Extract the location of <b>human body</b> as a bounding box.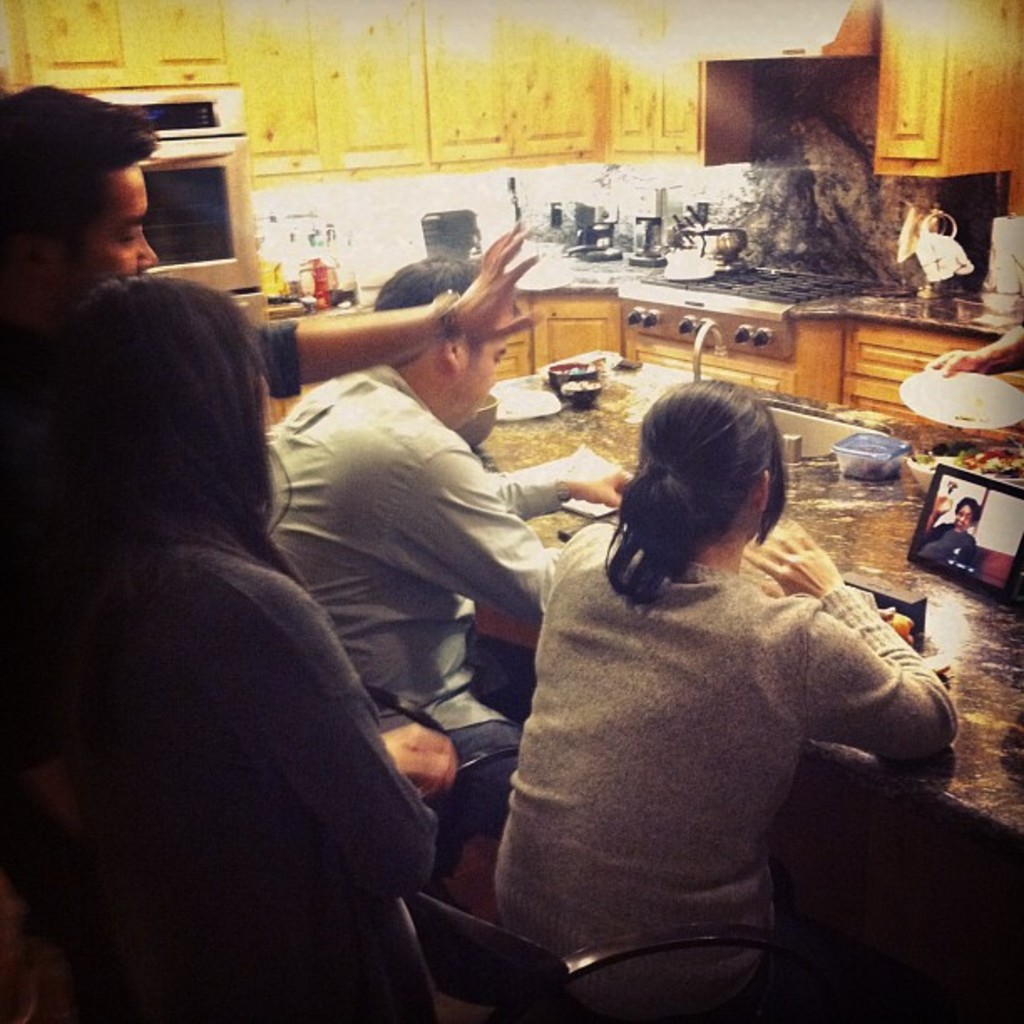
bbox=(490, 380, 962, 1022).
